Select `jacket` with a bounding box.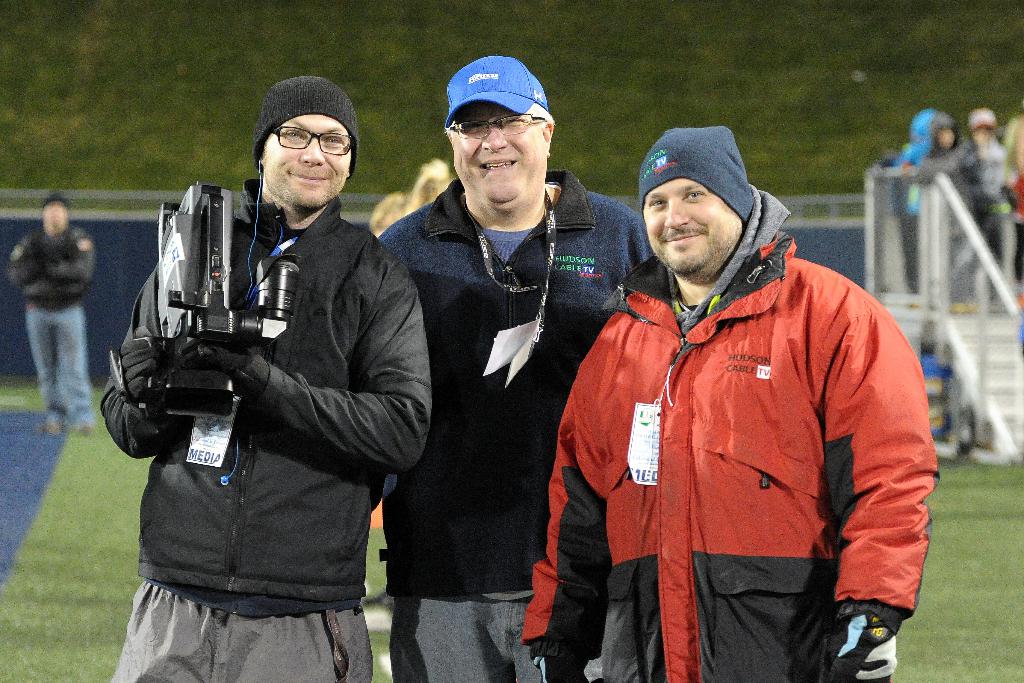
BBox(375, 173, 652, 598).
